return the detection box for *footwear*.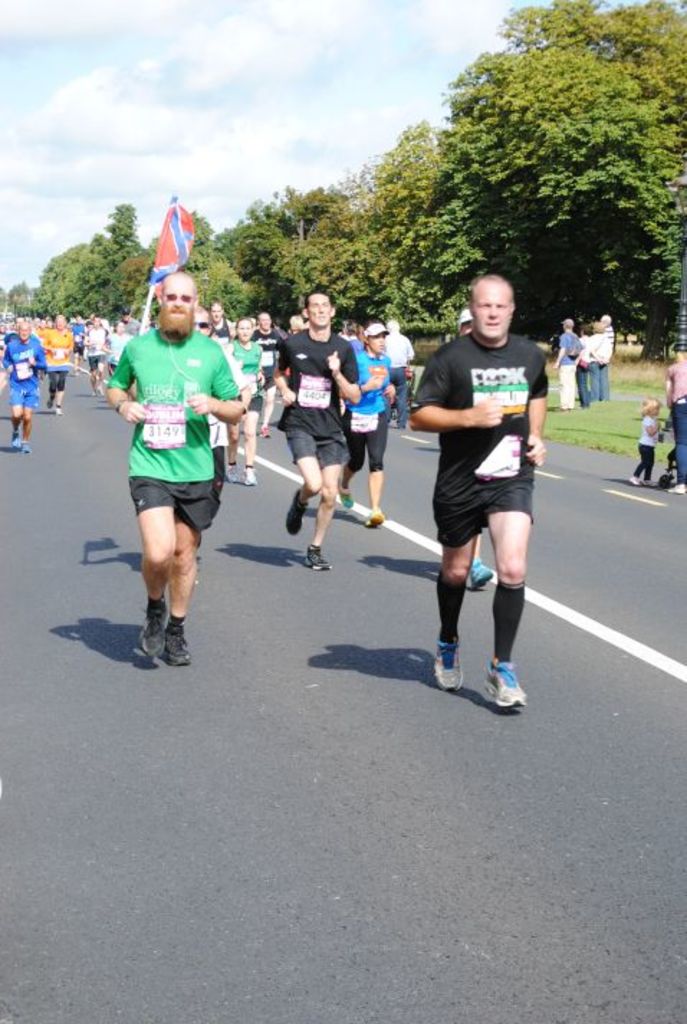
<region>339, 470, 352, 508</region>.
